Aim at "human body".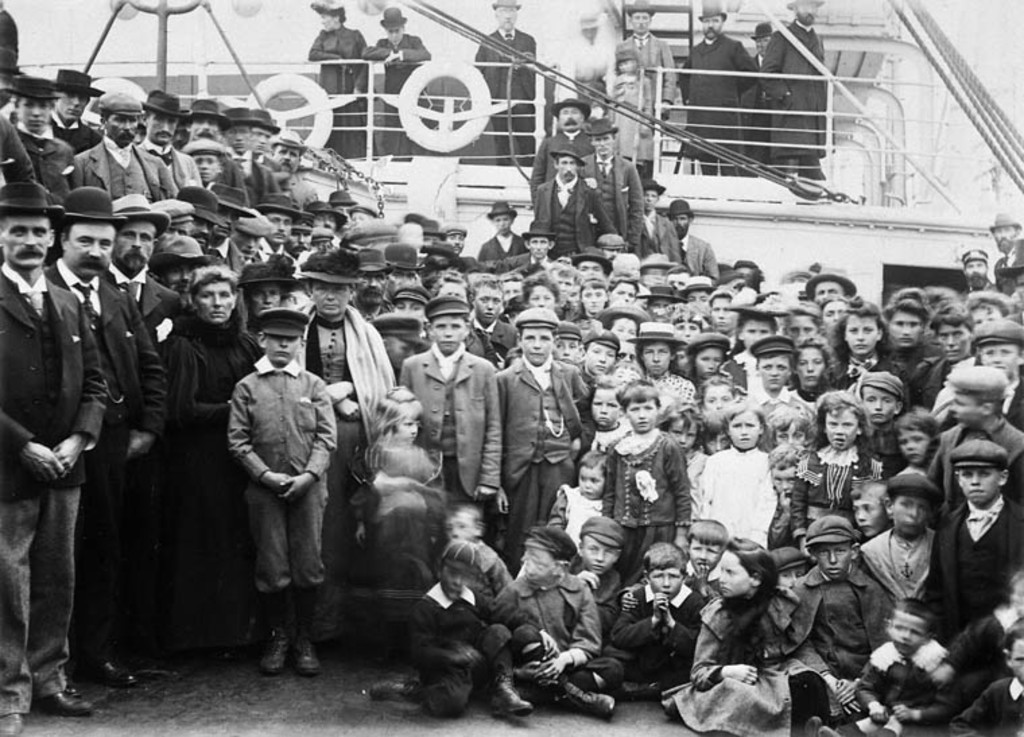
Aimed at (x1=811, y1=613, x2=973, y2=736).
